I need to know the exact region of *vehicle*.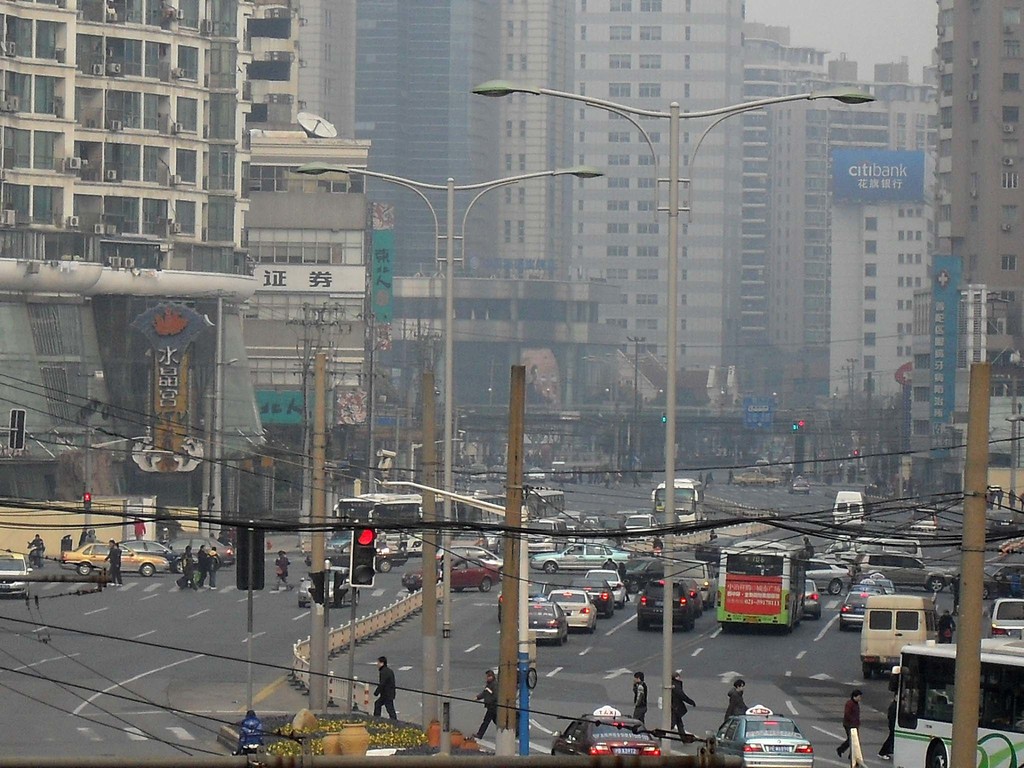
Region: {"left": 837, "top": 488, "right": 869, "bottom": 527}.
